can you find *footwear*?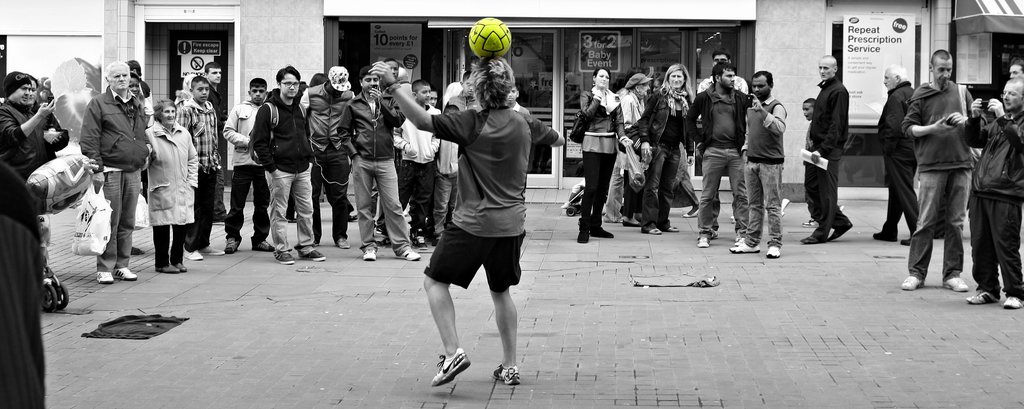
Yes, bounding box: box=[431, 347, 468, 387].
